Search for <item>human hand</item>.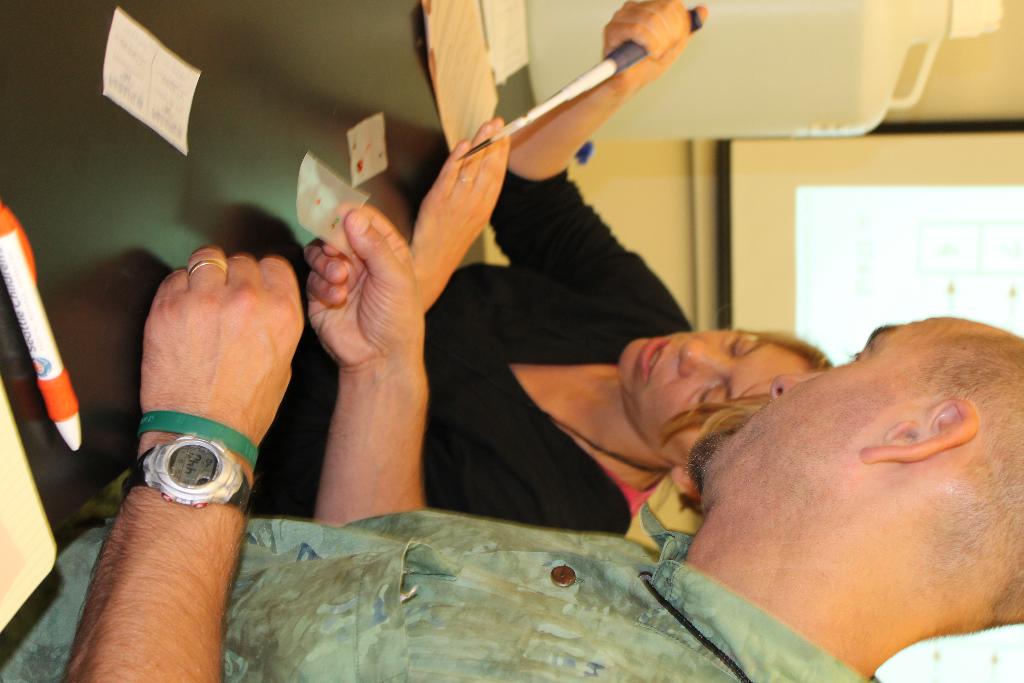
Found at bbox(410, 115, 504, 302).
